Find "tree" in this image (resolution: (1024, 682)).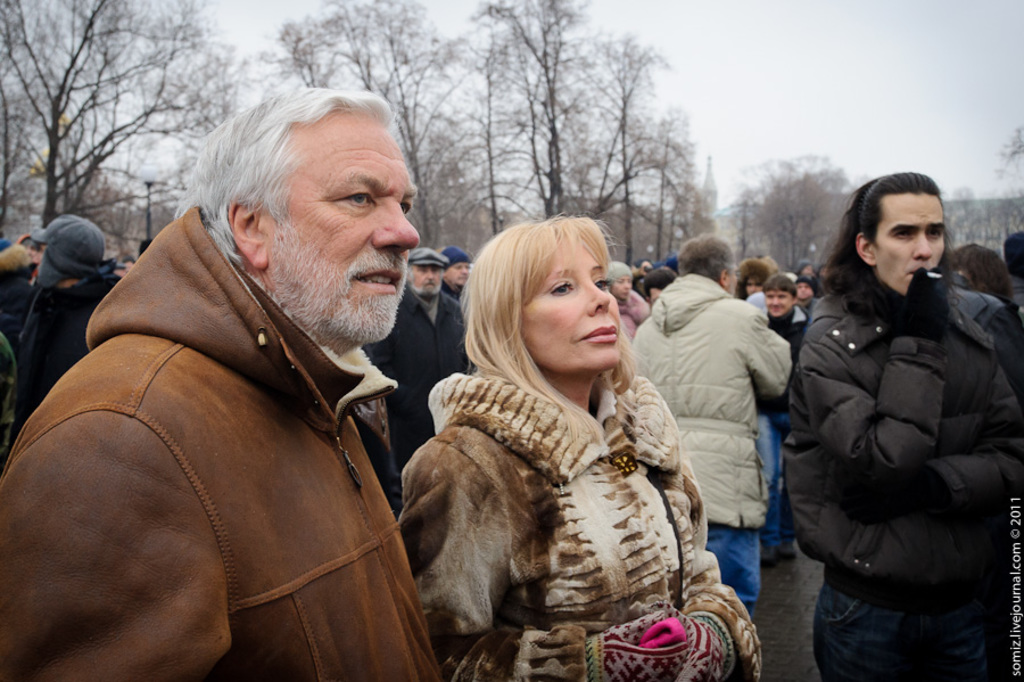
[0,0,242,233].
